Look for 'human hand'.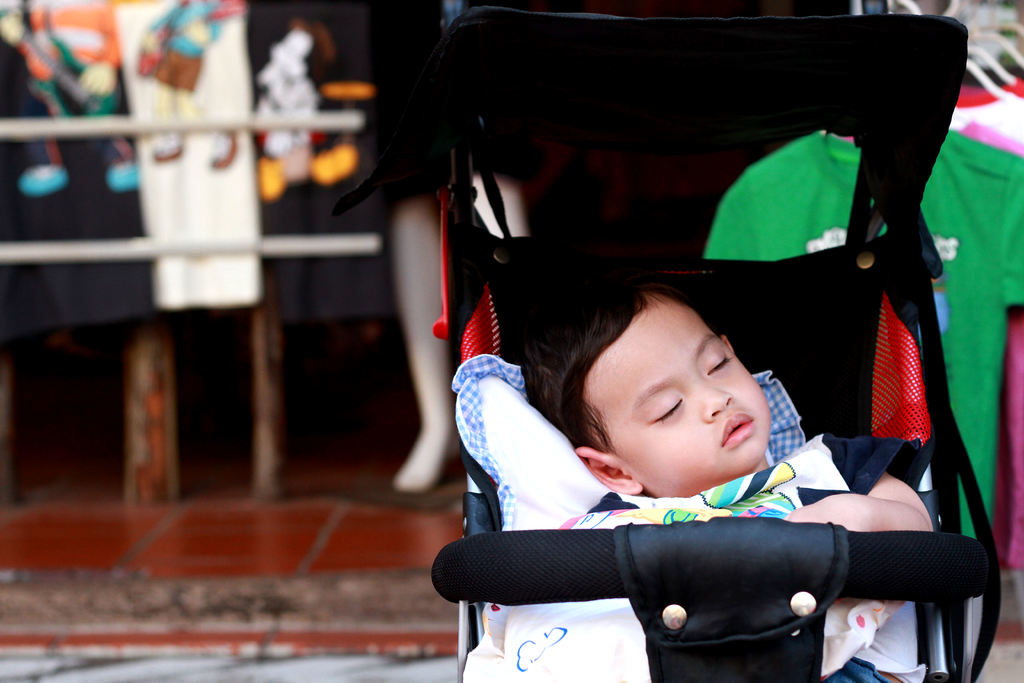
Found: (782, 504, 865, 531).
